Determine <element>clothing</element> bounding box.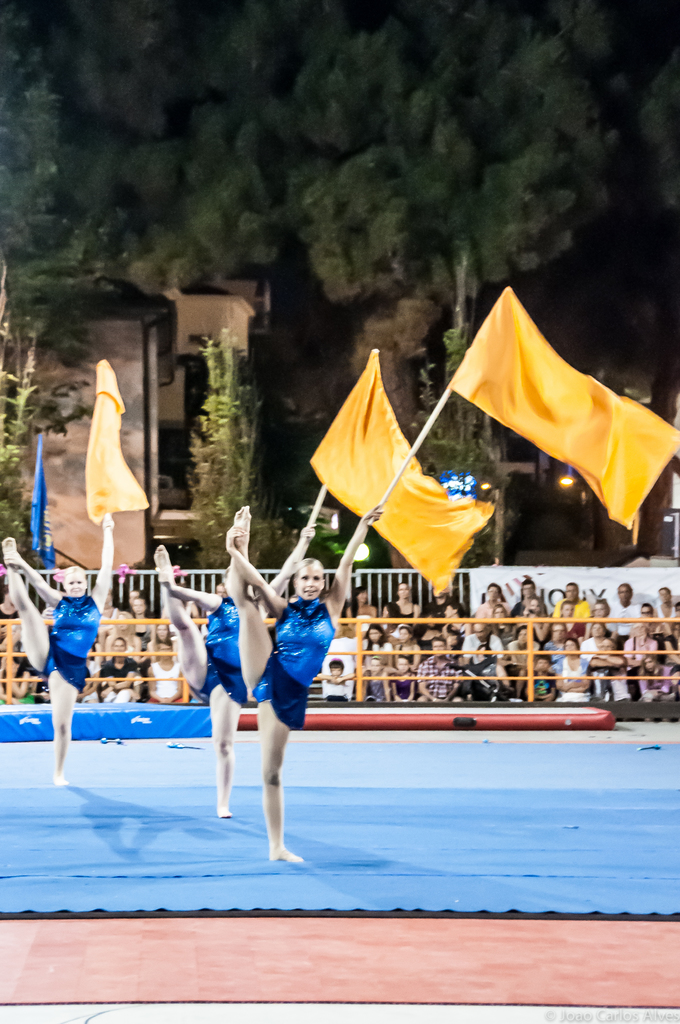
Determined: (left=604, top=593, right=648, bottom=643).
